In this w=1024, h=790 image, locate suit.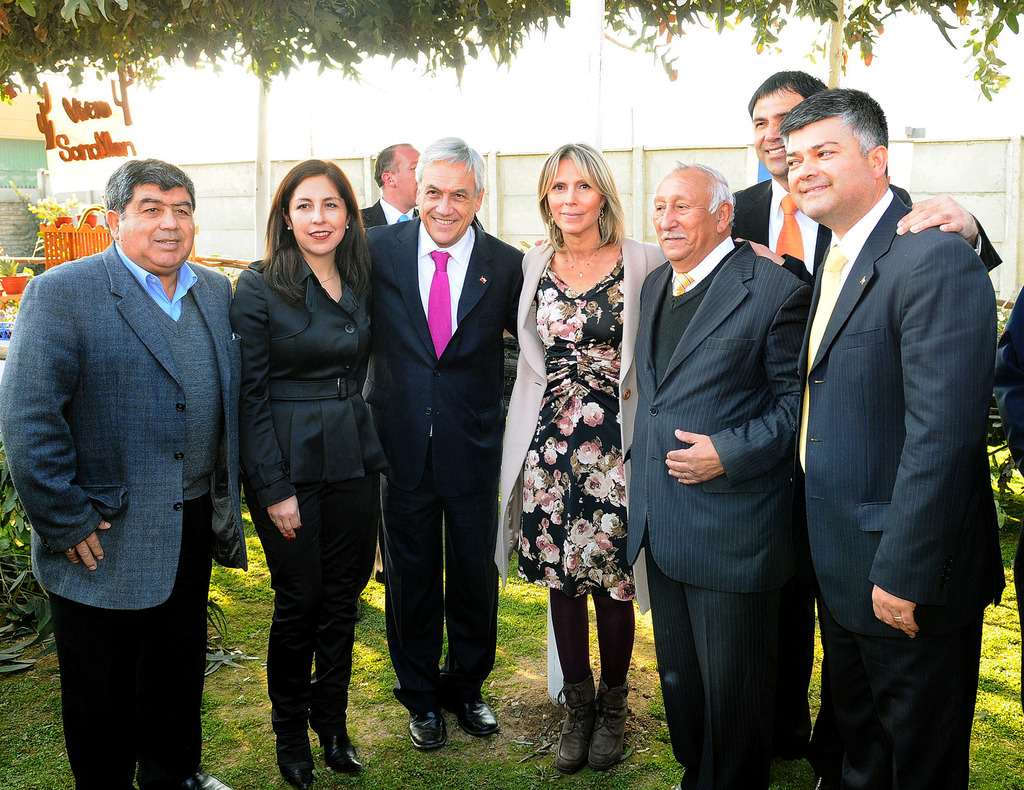
Bounding box: (621, 237, 813, 789).
